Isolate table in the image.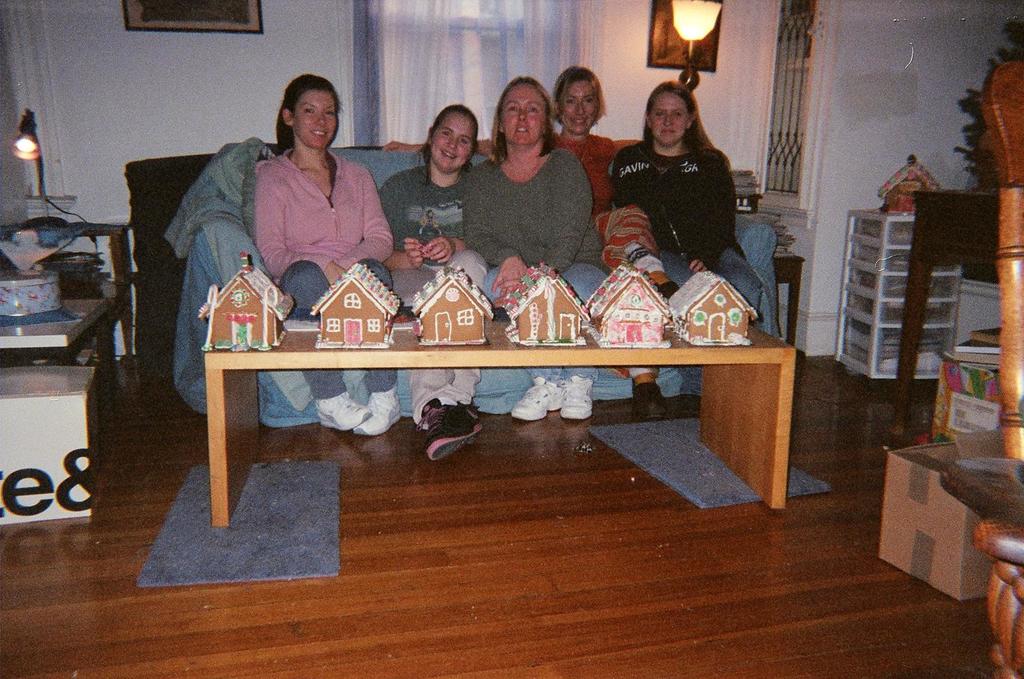
Isolated region: {"left": 158, "top": 284, "right": 798, "bottom": 537}.
